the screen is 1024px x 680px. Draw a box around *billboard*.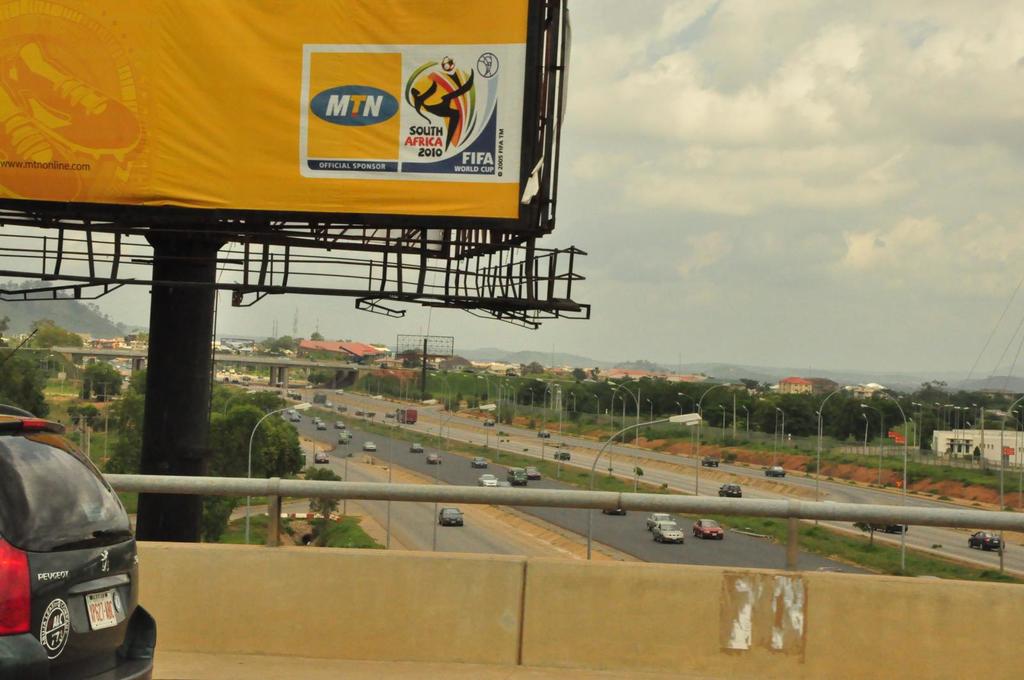
(0,3,515,223).
